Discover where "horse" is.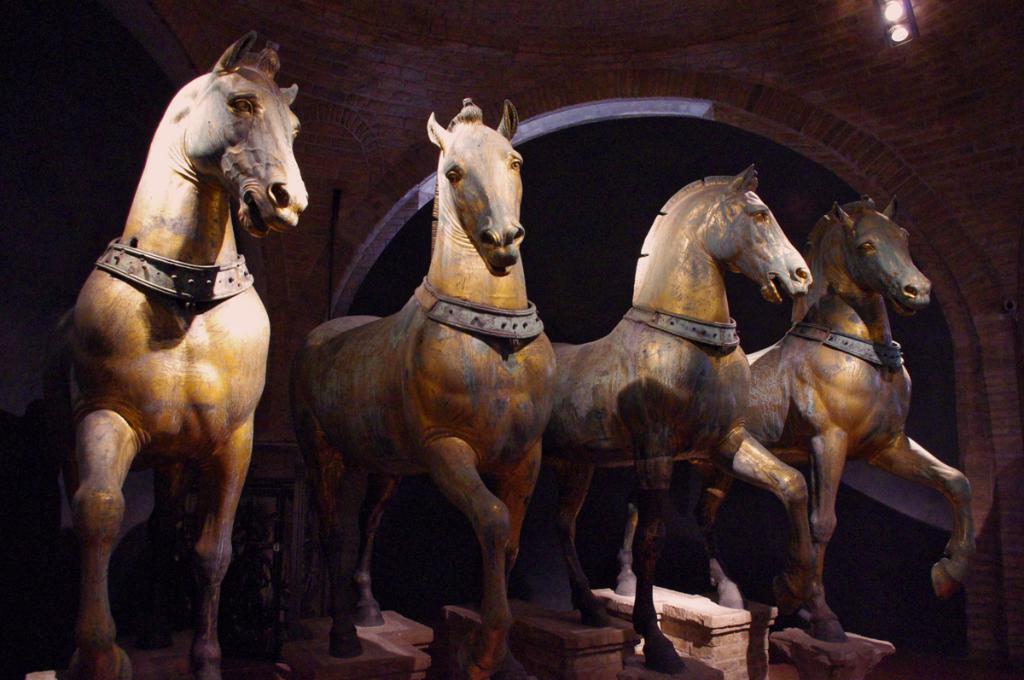
Discovered at <region>541, 160, 817, 676</region>.
